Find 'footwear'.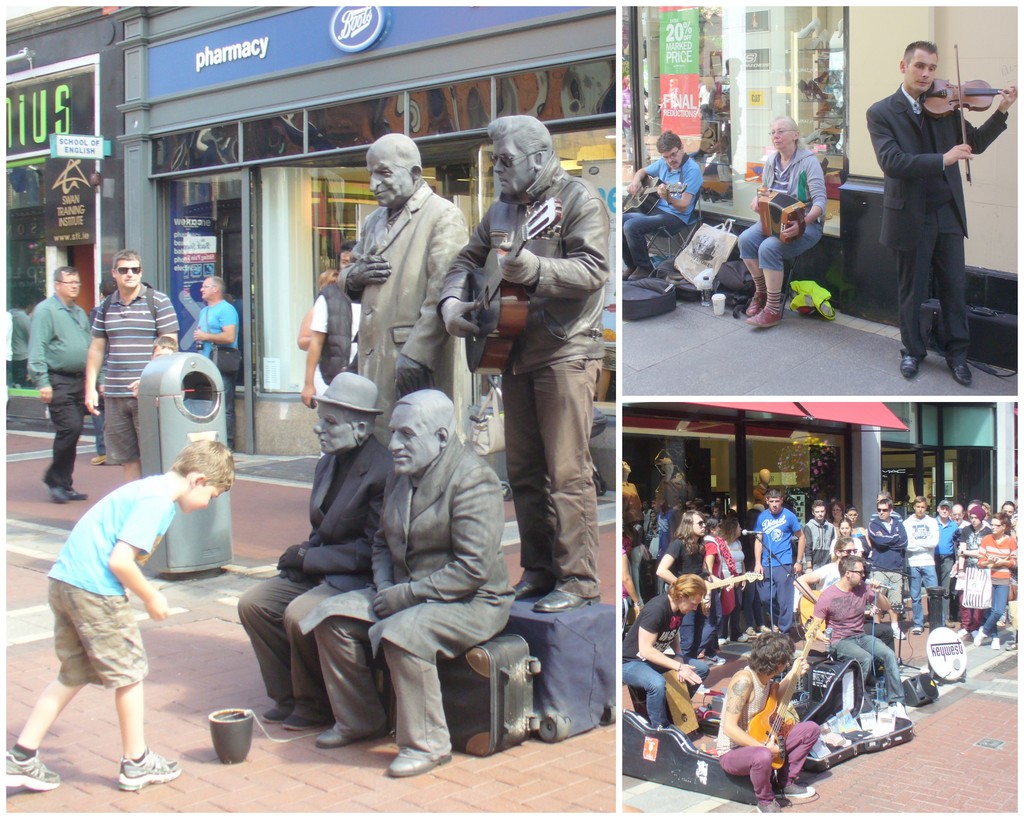
x1=755 y1=801 x2=792 y2=818.
